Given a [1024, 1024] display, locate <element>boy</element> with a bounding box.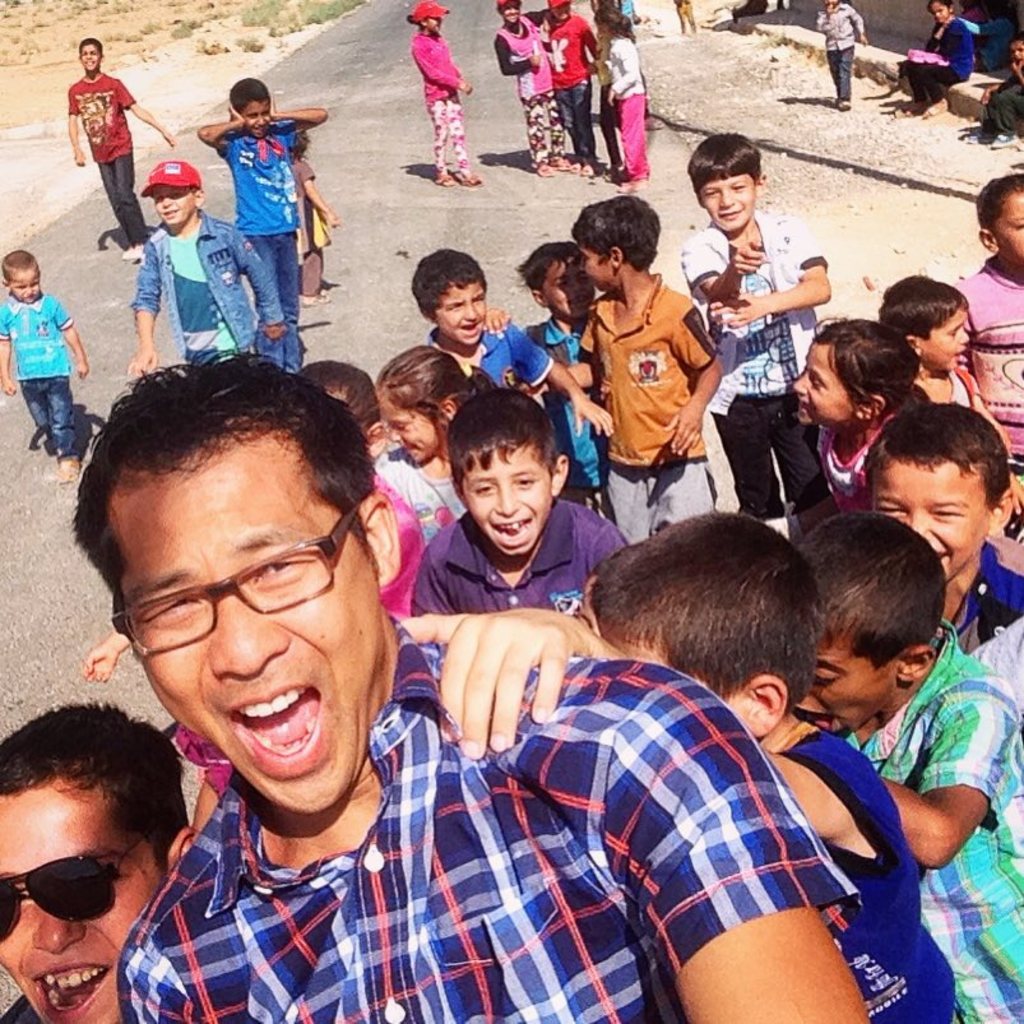
Located: <bbox>196, 70, 326, 374</bbox>.
